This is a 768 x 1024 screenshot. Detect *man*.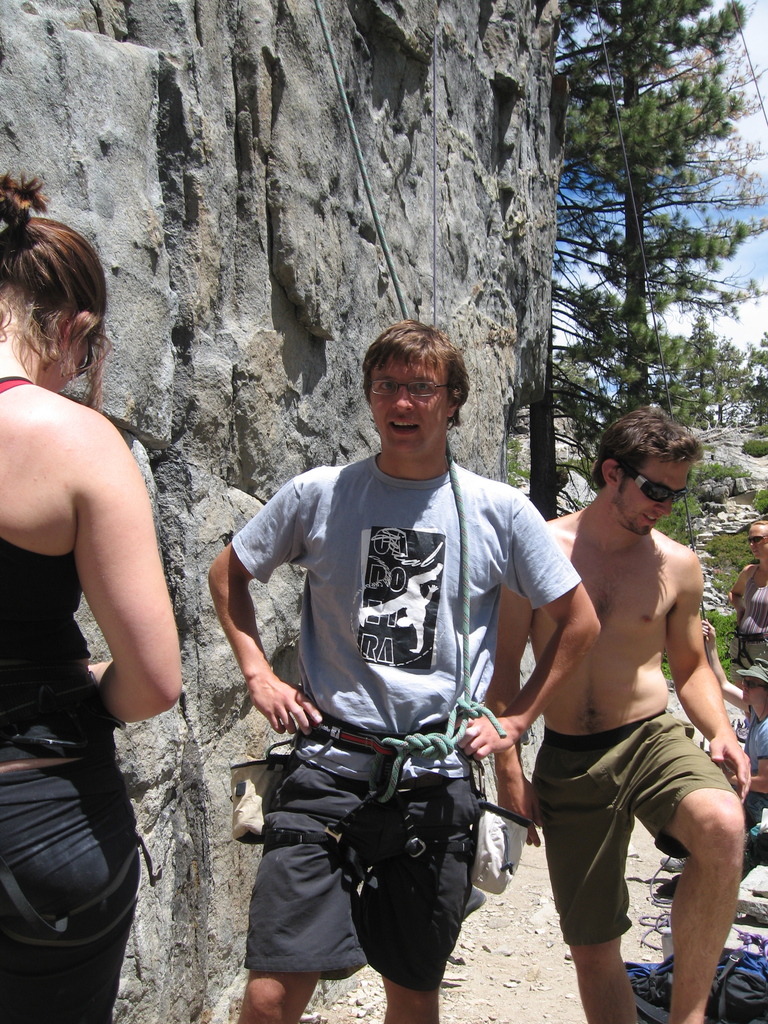
{"x1": 212, "y1": 319, "x2": 602, "y2": 1023}.
